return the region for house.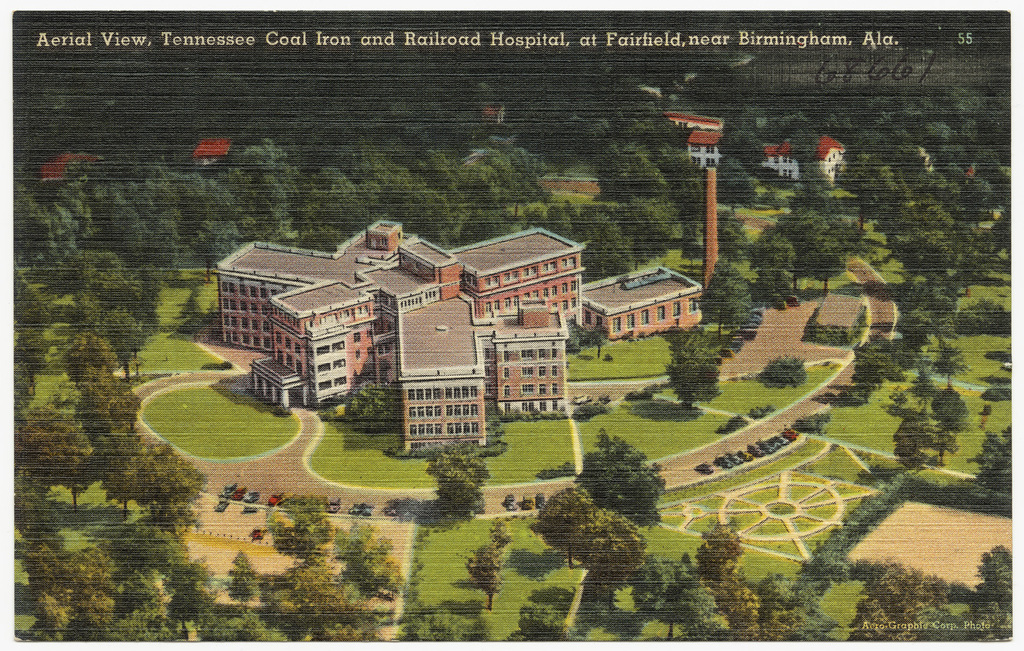
bbox=(481, 103, 507, 122).
